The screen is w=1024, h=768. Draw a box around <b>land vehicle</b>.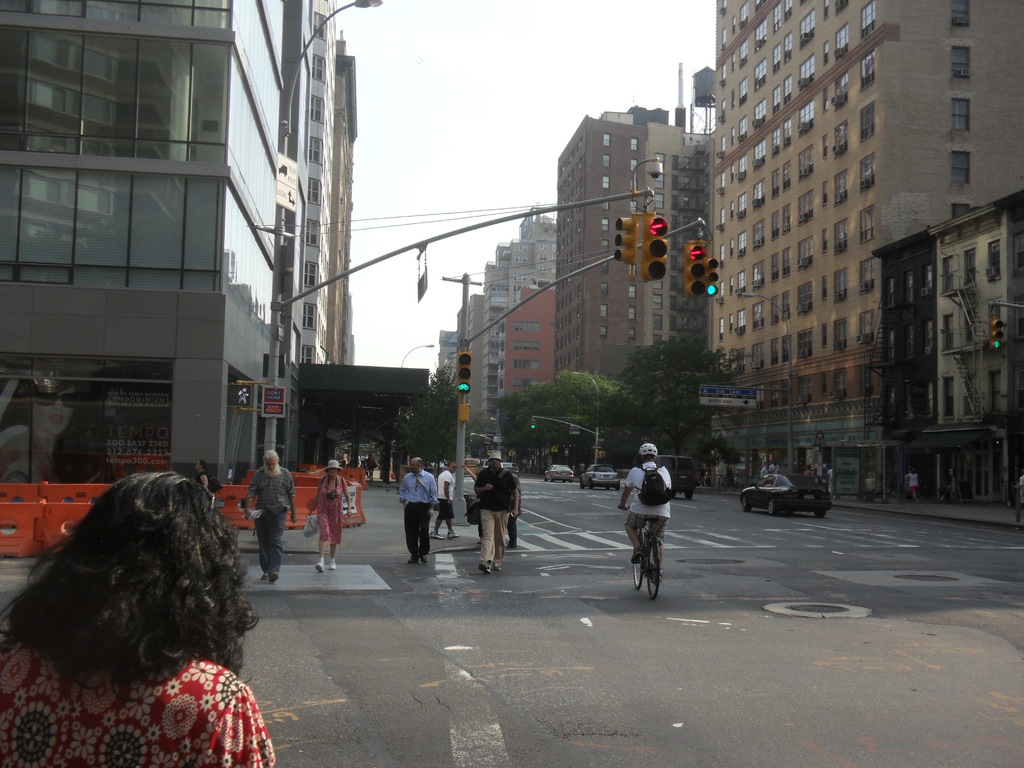
620:505:668:604.
